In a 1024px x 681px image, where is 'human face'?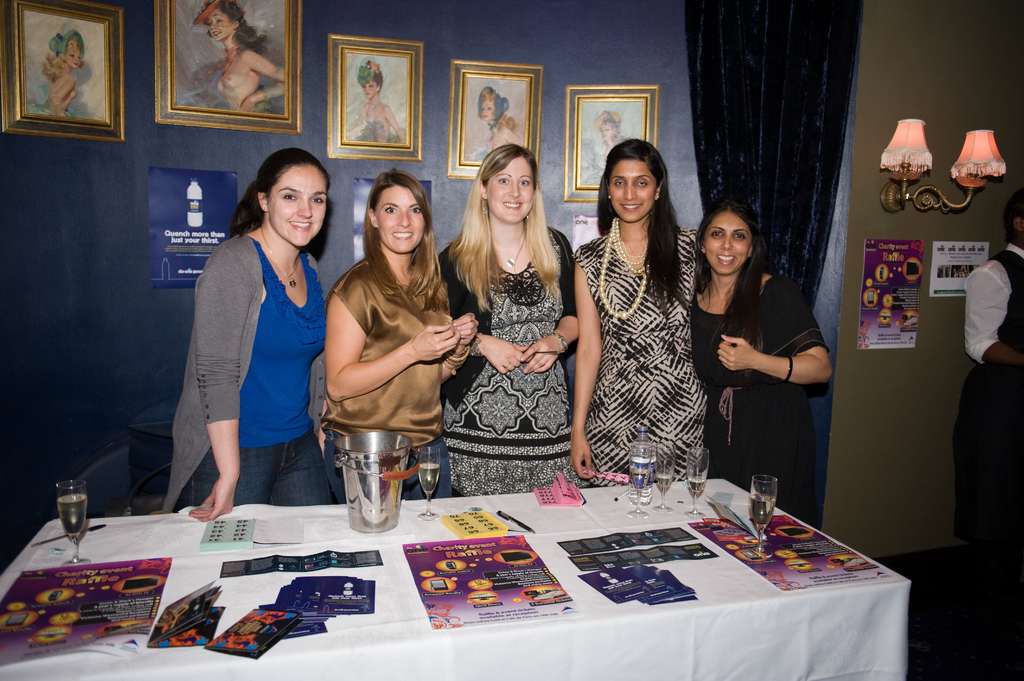
(x1=611, y1=159, x2=655, y2=225).
